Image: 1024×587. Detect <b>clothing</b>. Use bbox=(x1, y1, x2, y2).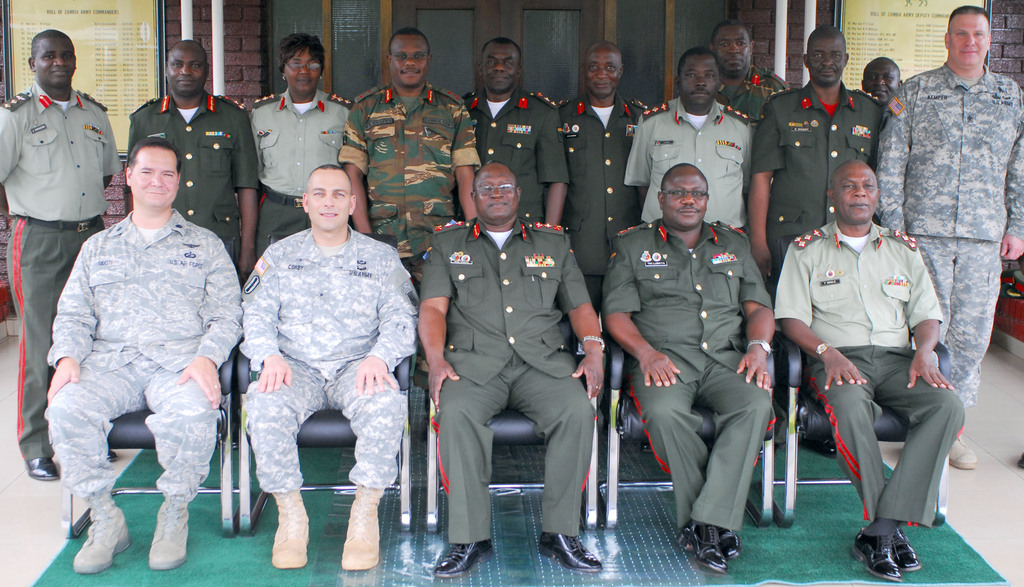
bbox=(835, 60, 970, 428).
